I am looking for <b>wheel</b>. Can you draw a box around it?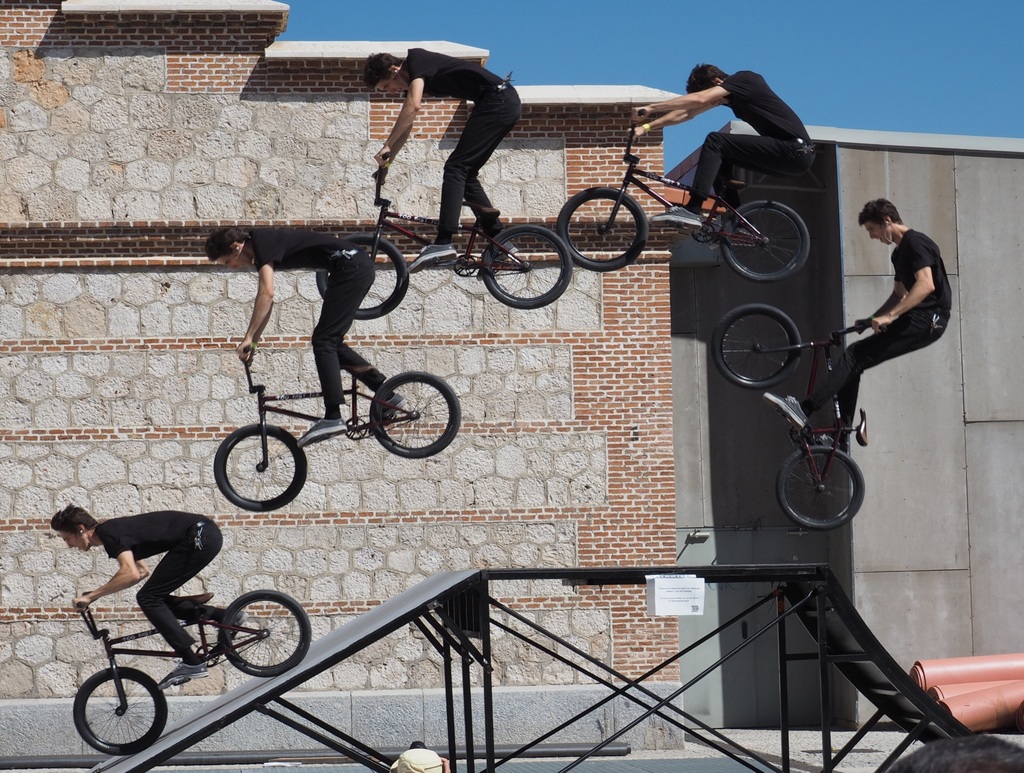
Sure, the bounding box is 216 589 309 679.
